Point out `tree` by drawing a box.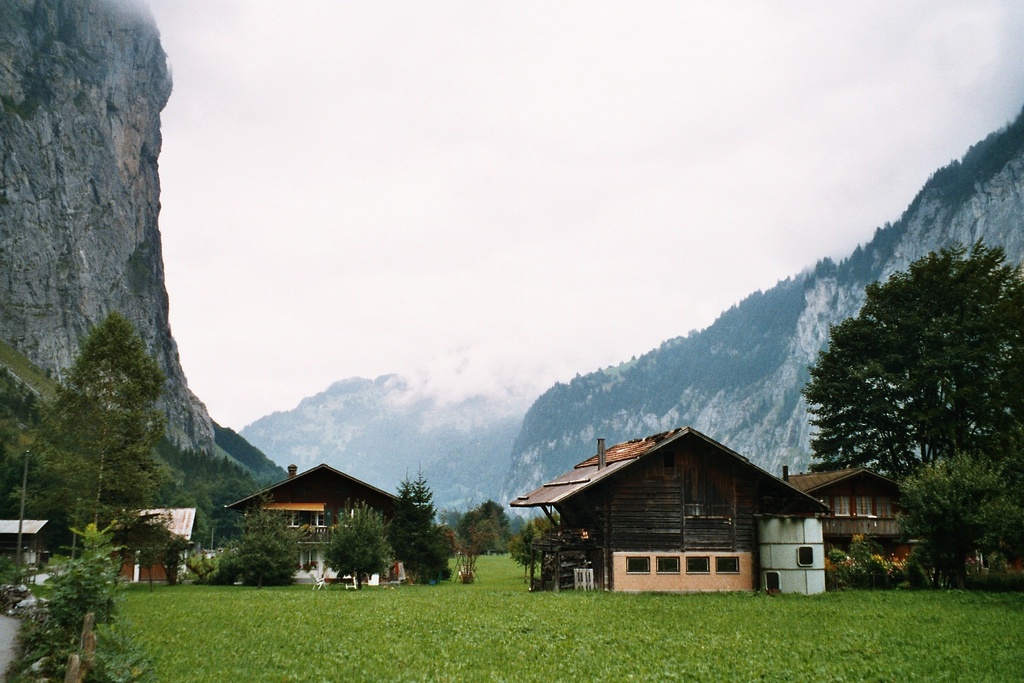
box=[40, 293, 174, 552].
